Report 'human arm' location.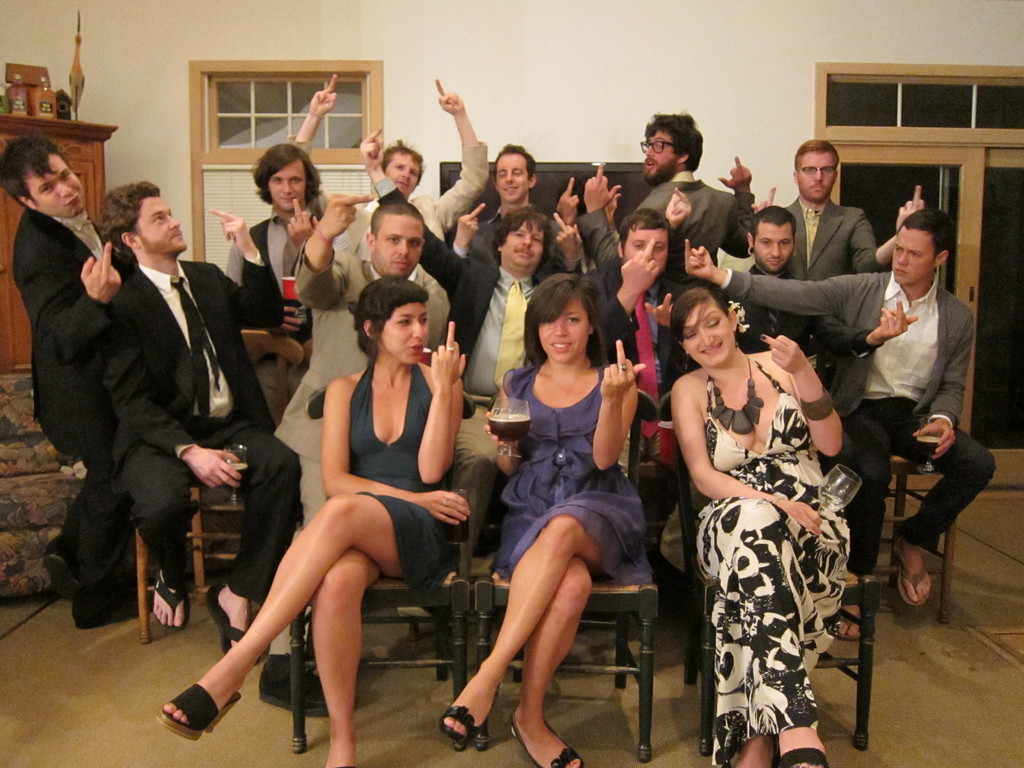
Report: left=454, top=200, right=485, bottom=254.
